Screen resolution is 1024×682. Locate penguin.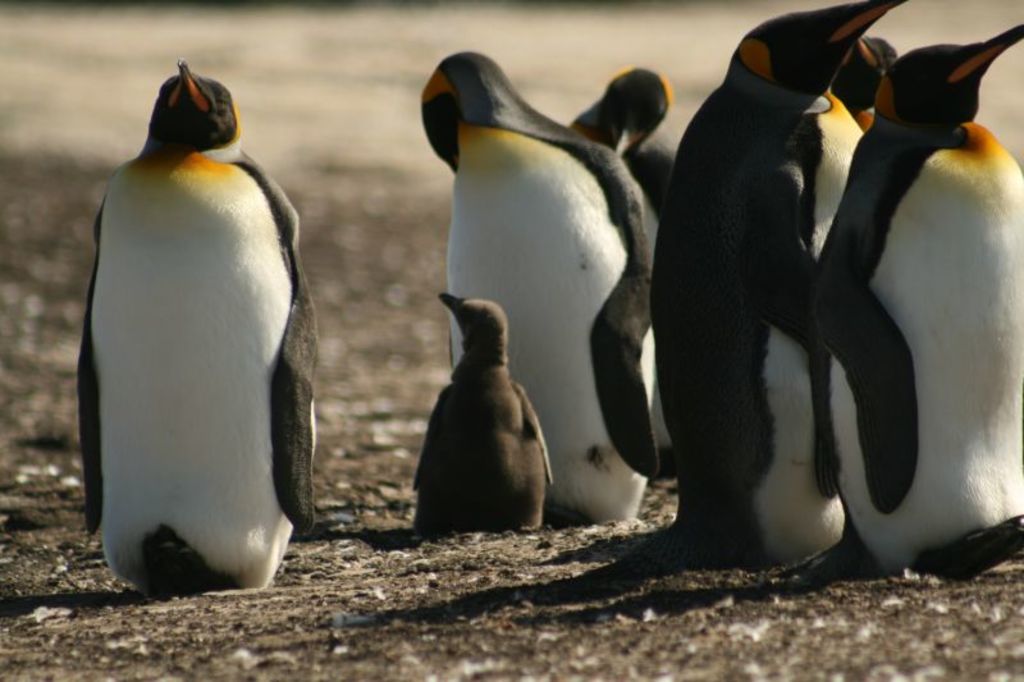
[x1=652, y1=0, x2=906, y2=580].
